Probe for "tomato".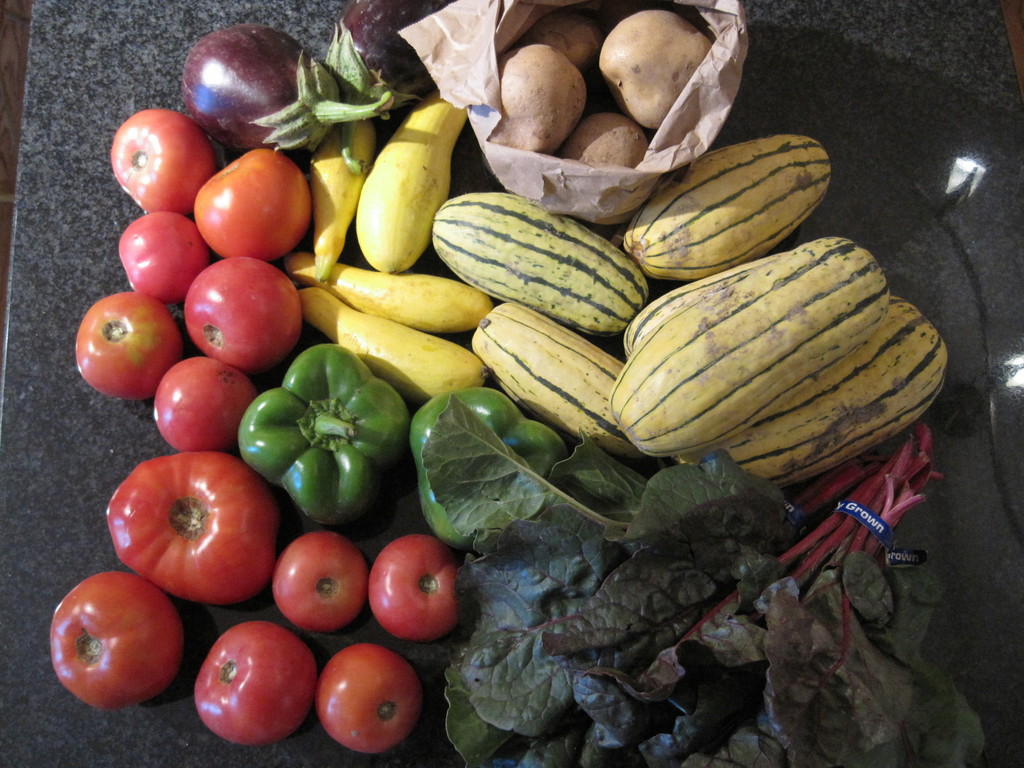
Probe result: (left=195, top=619, right=318, bottom=744).
